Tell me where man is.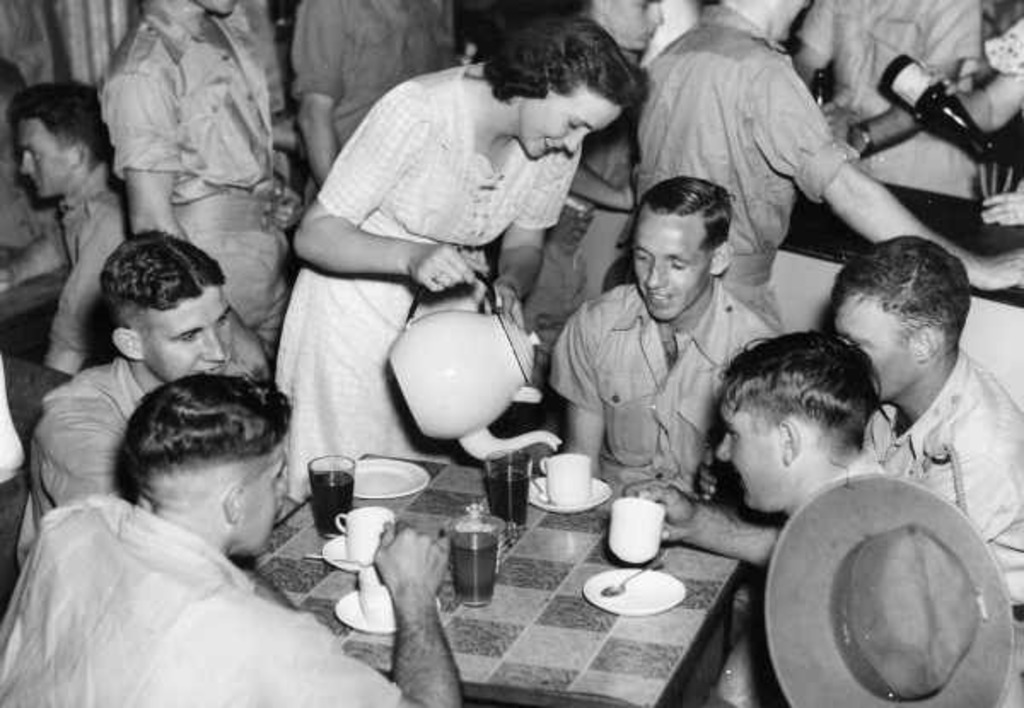
man is at box(5, 85, 126, 379).
